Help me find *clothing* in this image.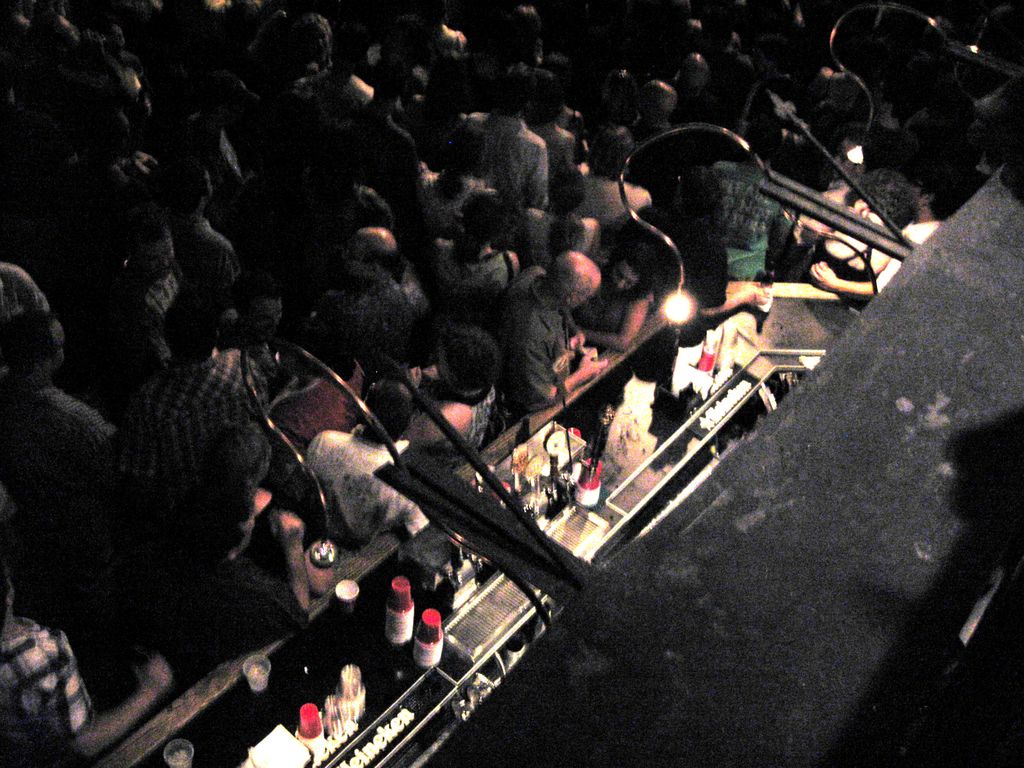
Found it: <box>0,588,88,761</box>.
